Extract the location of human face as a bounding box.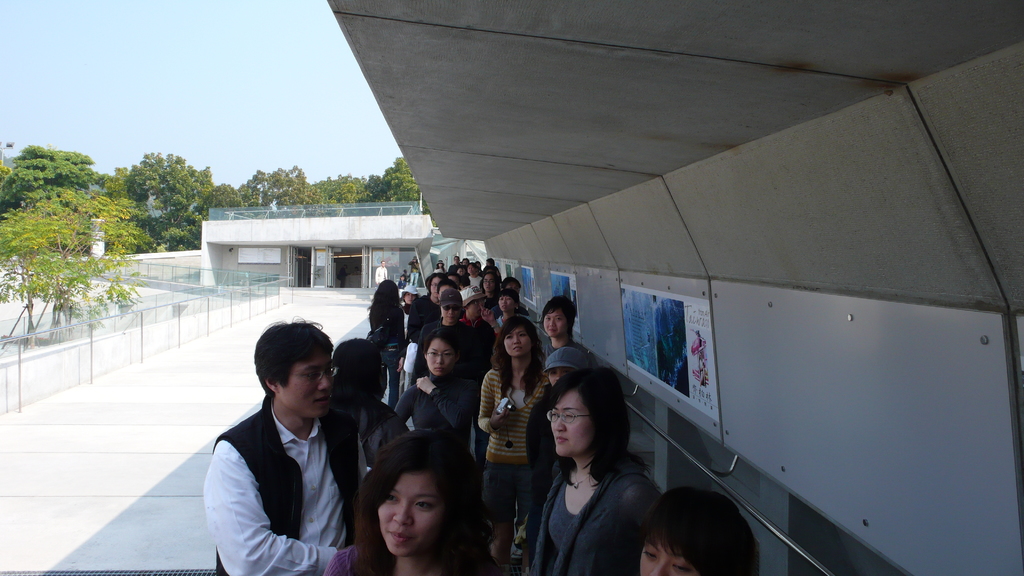
crop(548, 387, 596, 456).
